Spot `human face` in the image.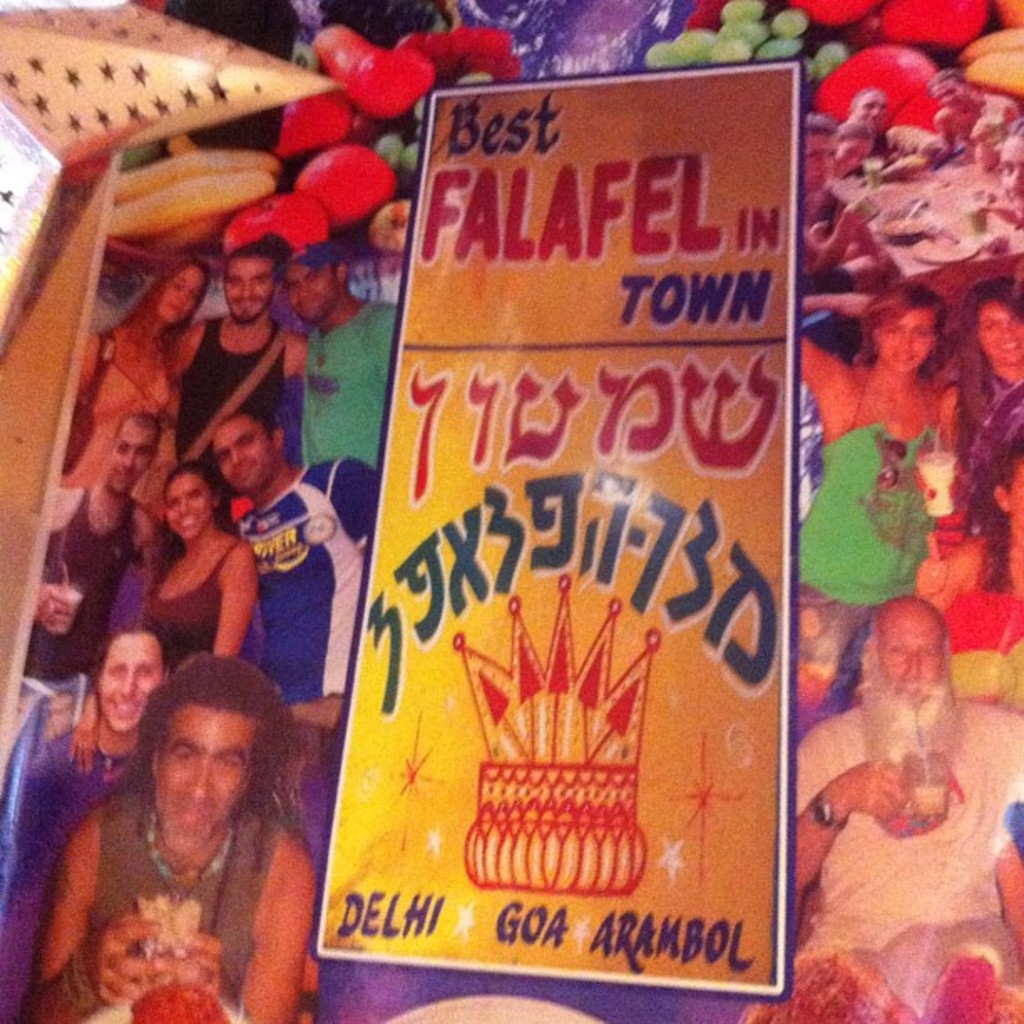
`human face` found at box=[99, 412, 157, 495].
